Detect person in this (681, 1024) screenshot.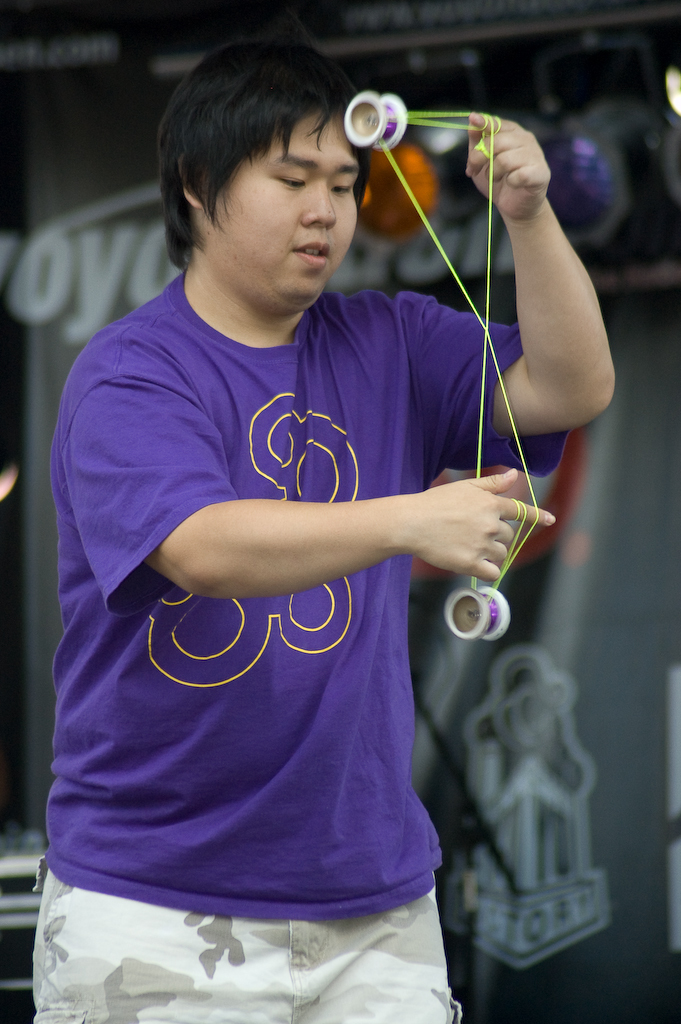
Detection: 80, 53, 585, 1023.
